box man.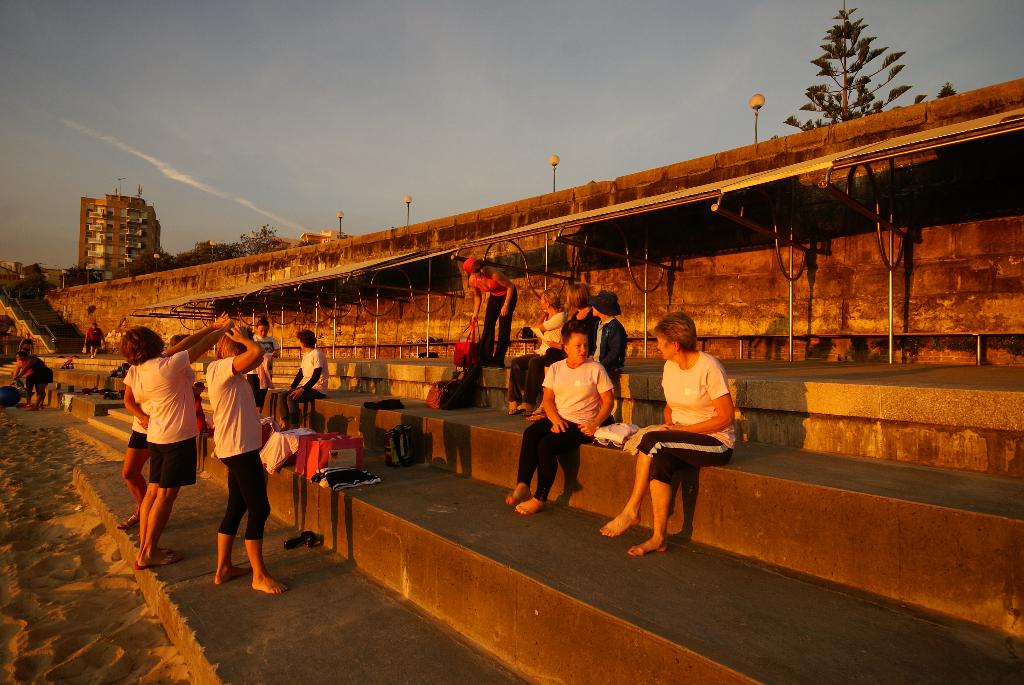
detection(275, 332, 323, 421).
